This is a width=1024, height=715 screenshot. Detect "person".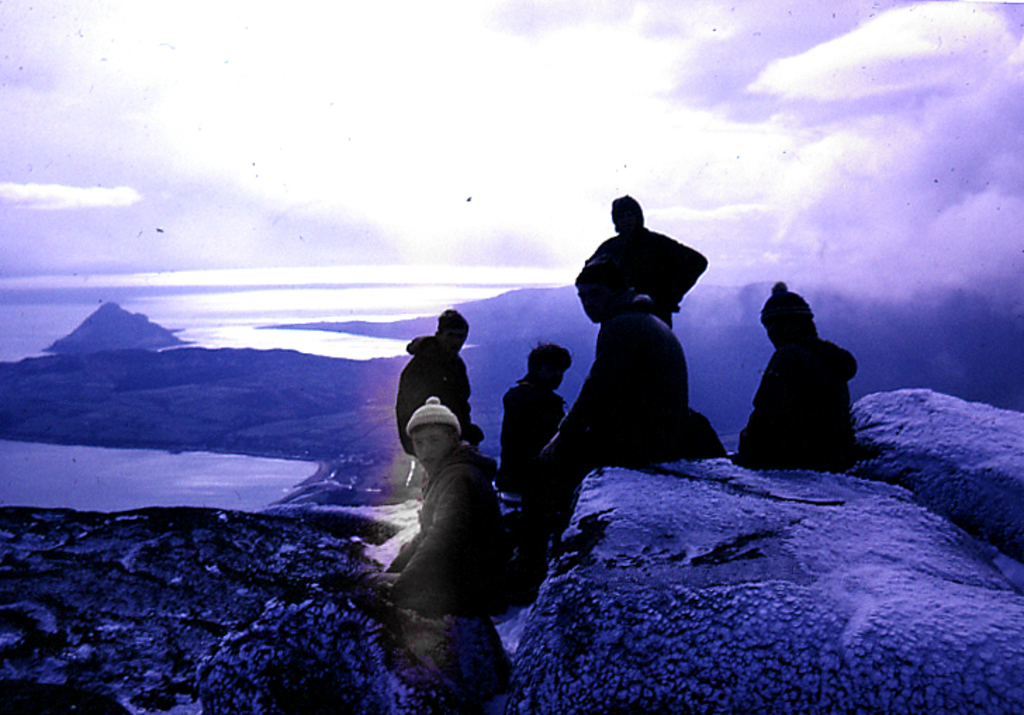
731:276:857:480.
